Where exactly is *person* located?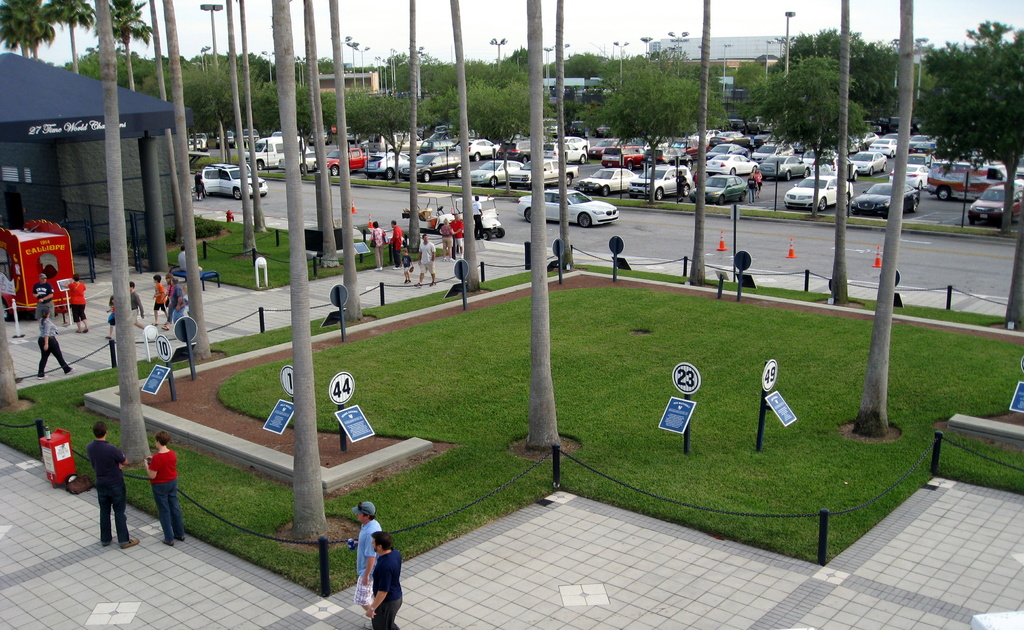
Its bounding box is locate(394, 246, 416, 291).
